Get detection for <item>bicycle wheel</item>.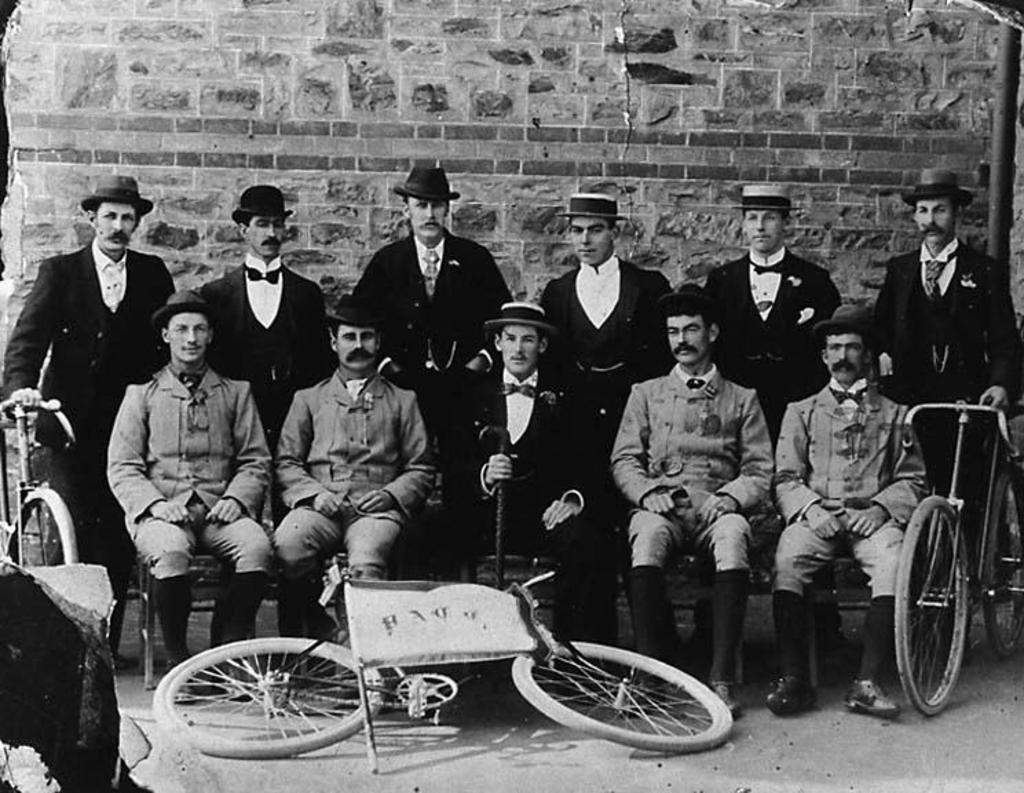
Detection: [4,493,78,567].
